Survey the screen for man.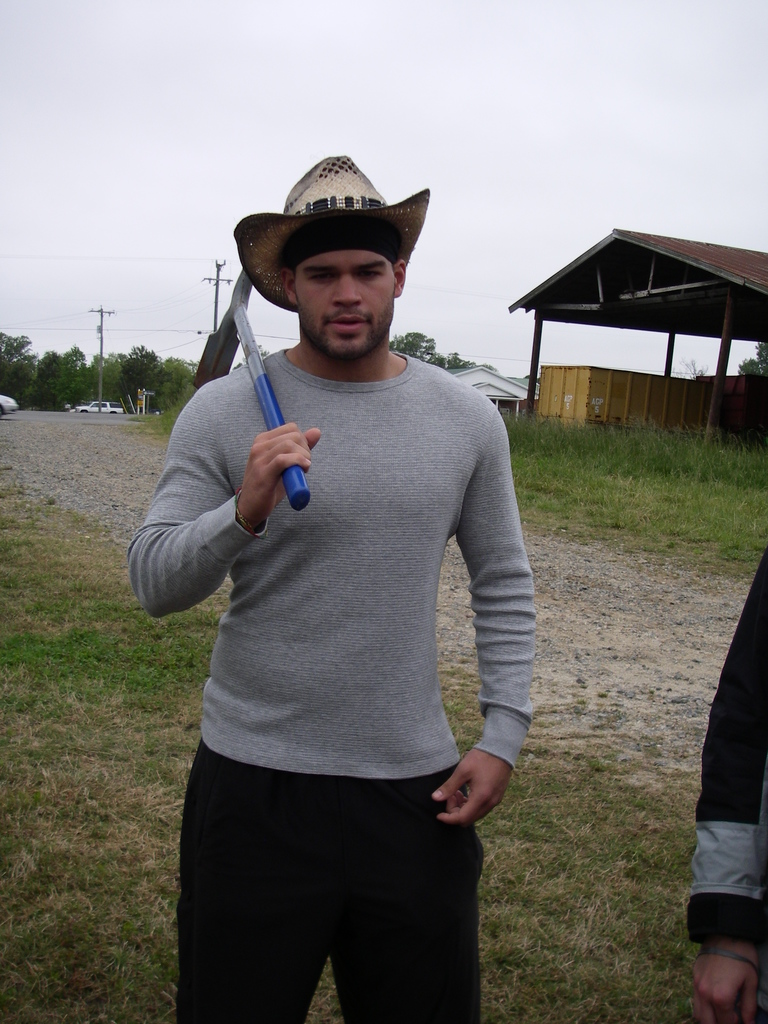
Survey found: <bbox>138, 149, 545, 1023</bbox>.
